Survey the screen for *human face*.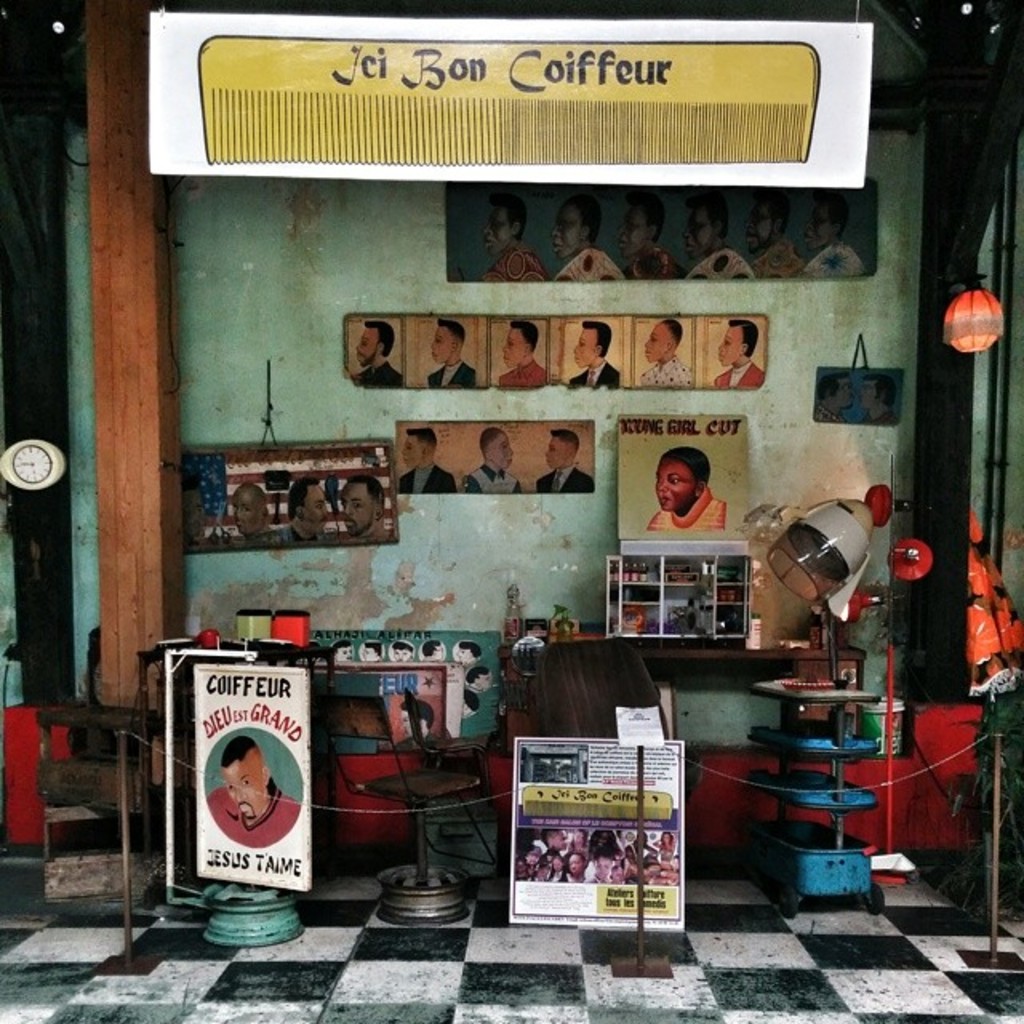
Survey found: [x1=504, y1=323, x2=528, y2=365].
